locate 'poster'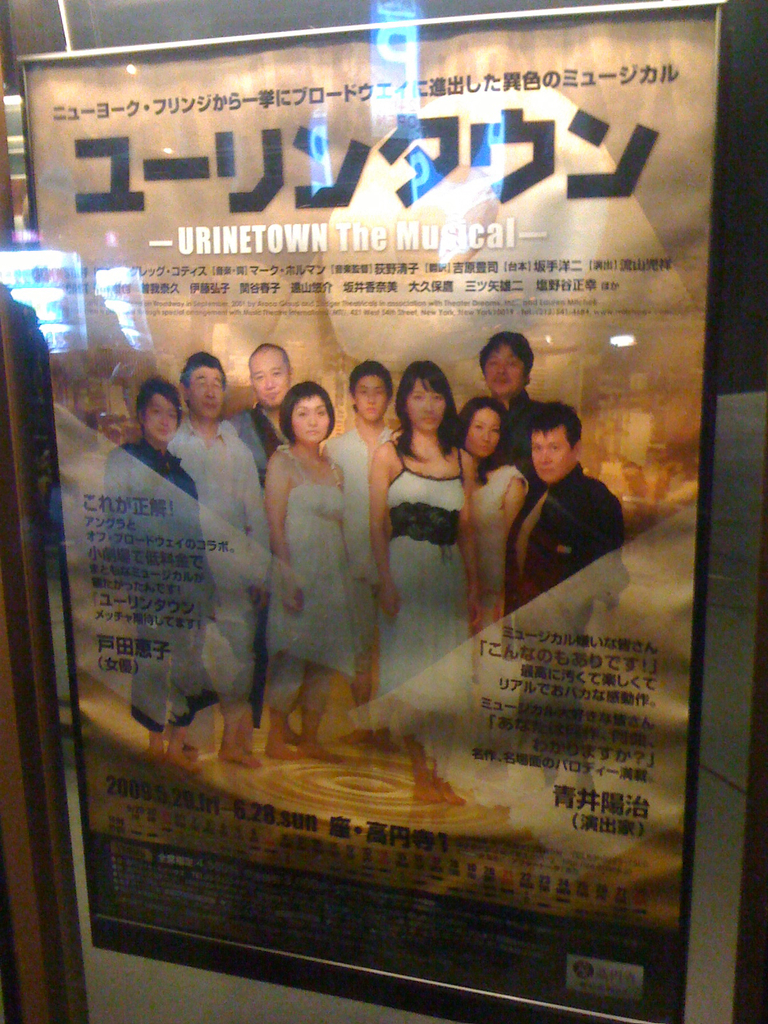
<bbox>28, 8, 716, 1020</bbox>
